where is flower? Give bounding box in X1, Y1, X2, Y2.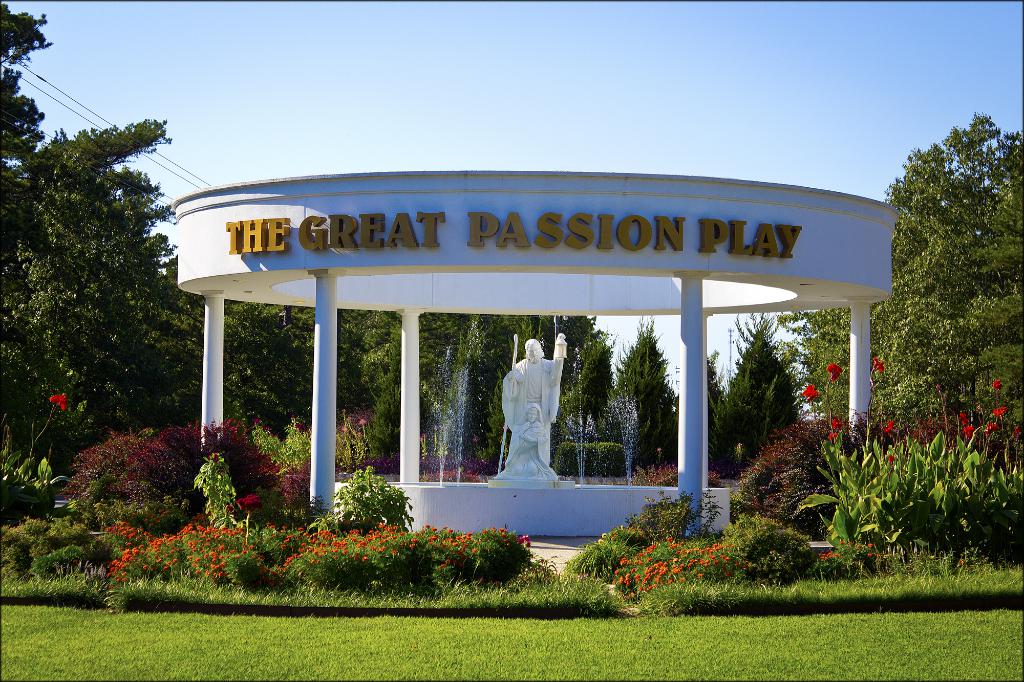
888, 422, 895, 437.
